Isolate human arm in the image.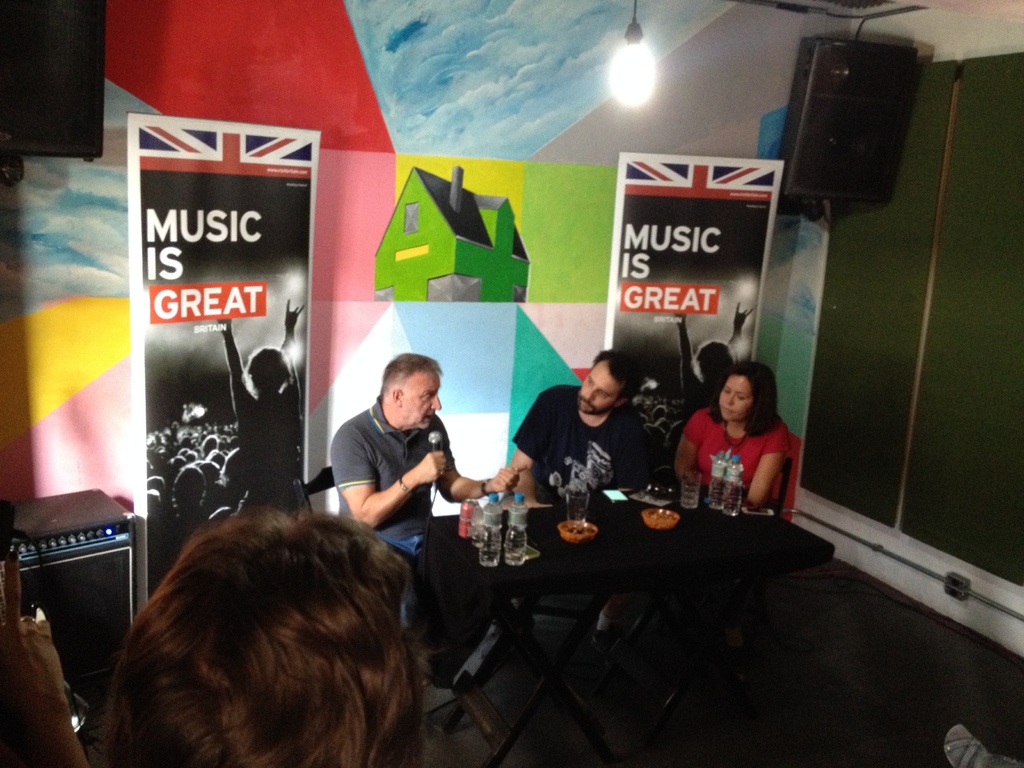
Isolated region: rect(671, 413, 708, 490).
